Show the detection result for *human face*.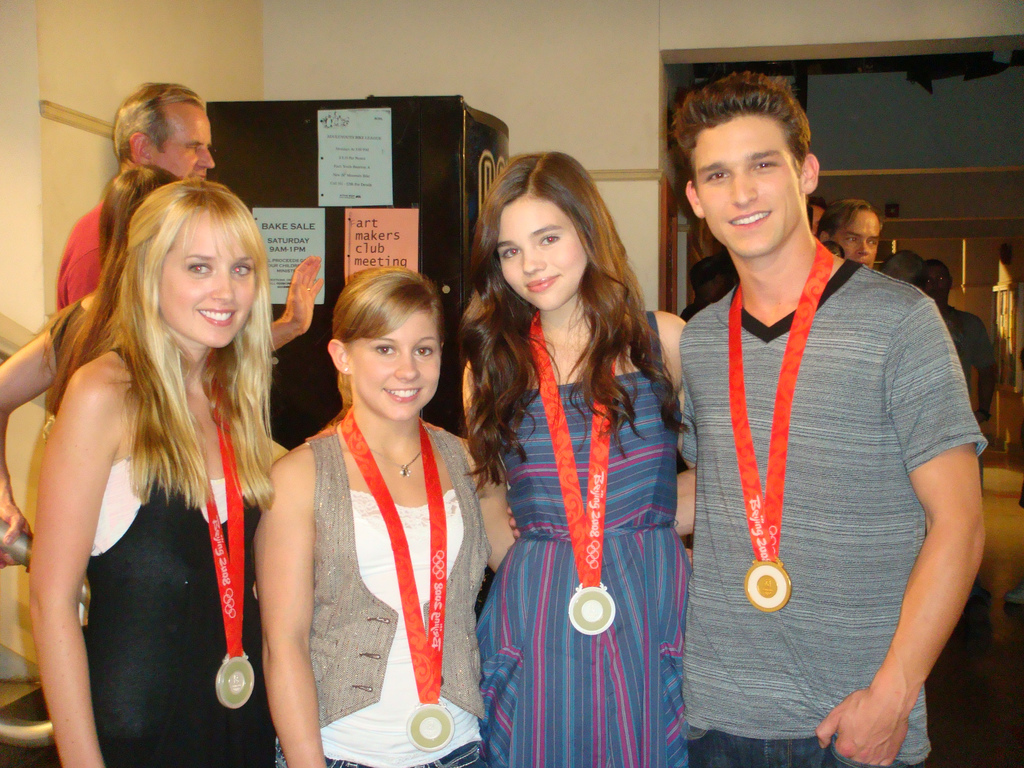
<box>835,210,878,268</box>.
